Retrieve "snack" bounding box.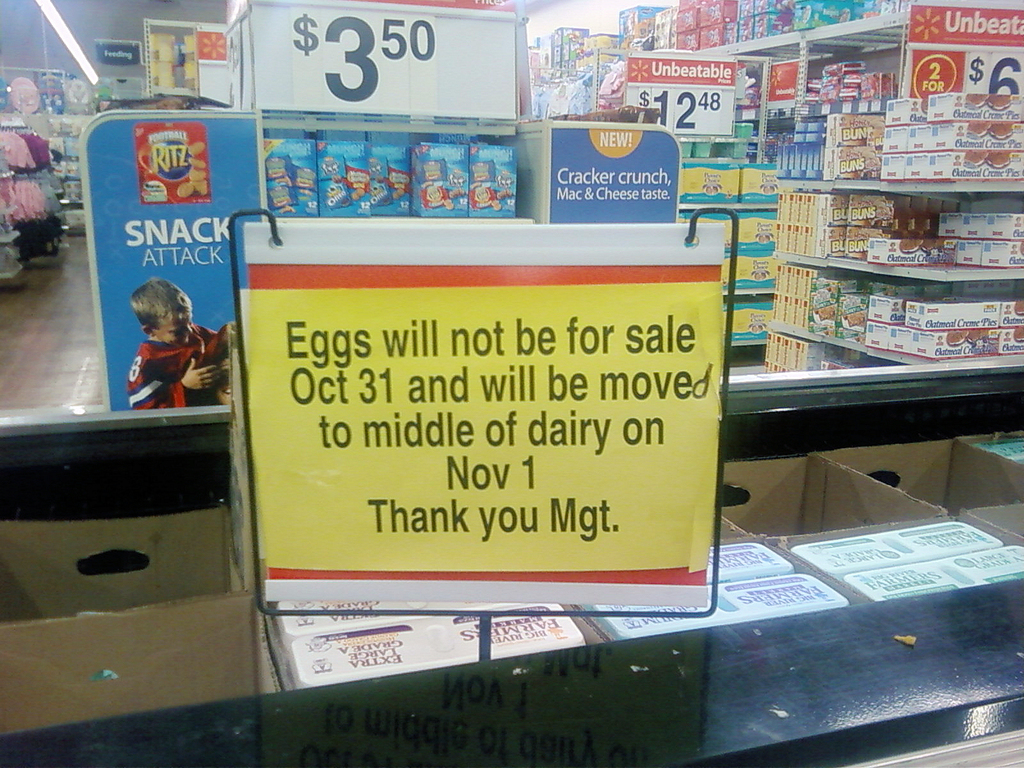
Bounding box: locate(1014, 301, 1023, 315).
